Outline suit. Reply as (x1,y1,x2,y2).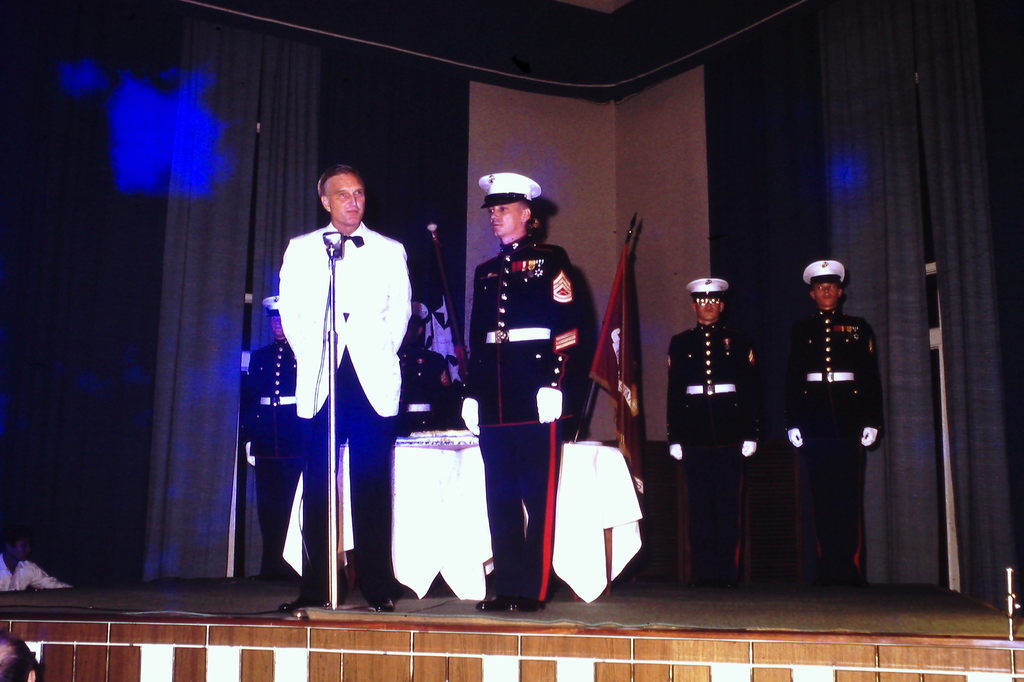
(268,170,414,605).
